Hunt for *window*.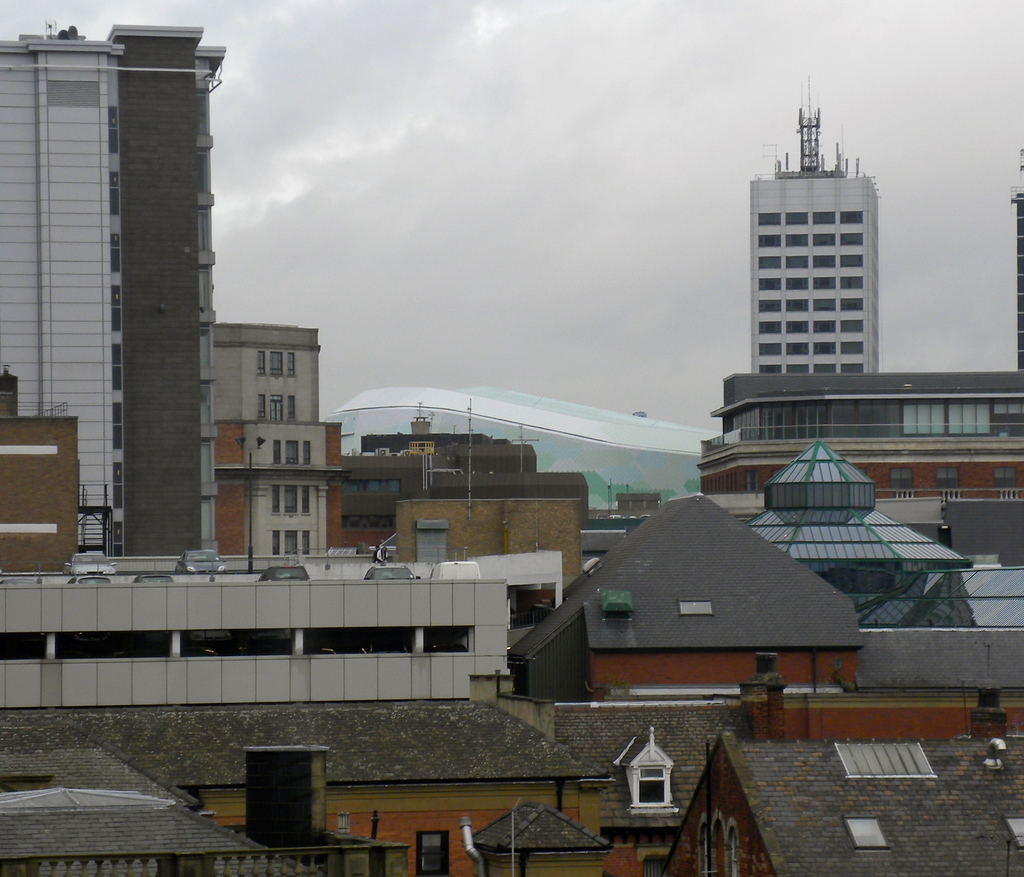
Hunted down at <box>785,321,809,336</box>.
